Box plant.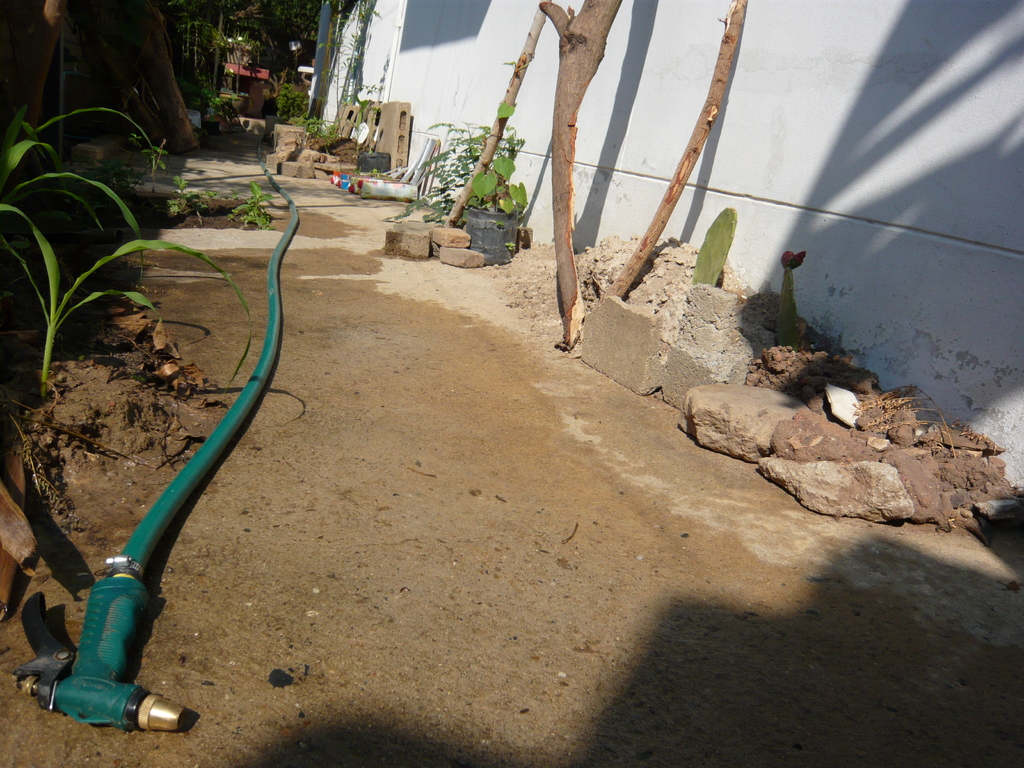
0:100:281:725.
